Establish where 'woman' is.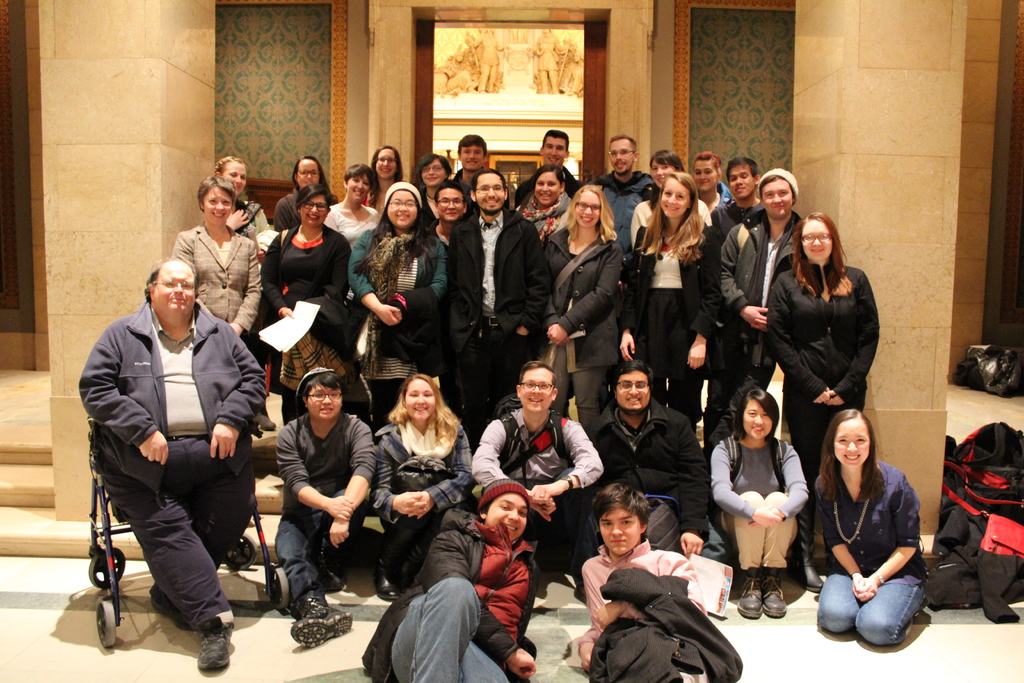
Established at {"x1": 627, "y1": 151, "x2": 710, "y2": 251}.
